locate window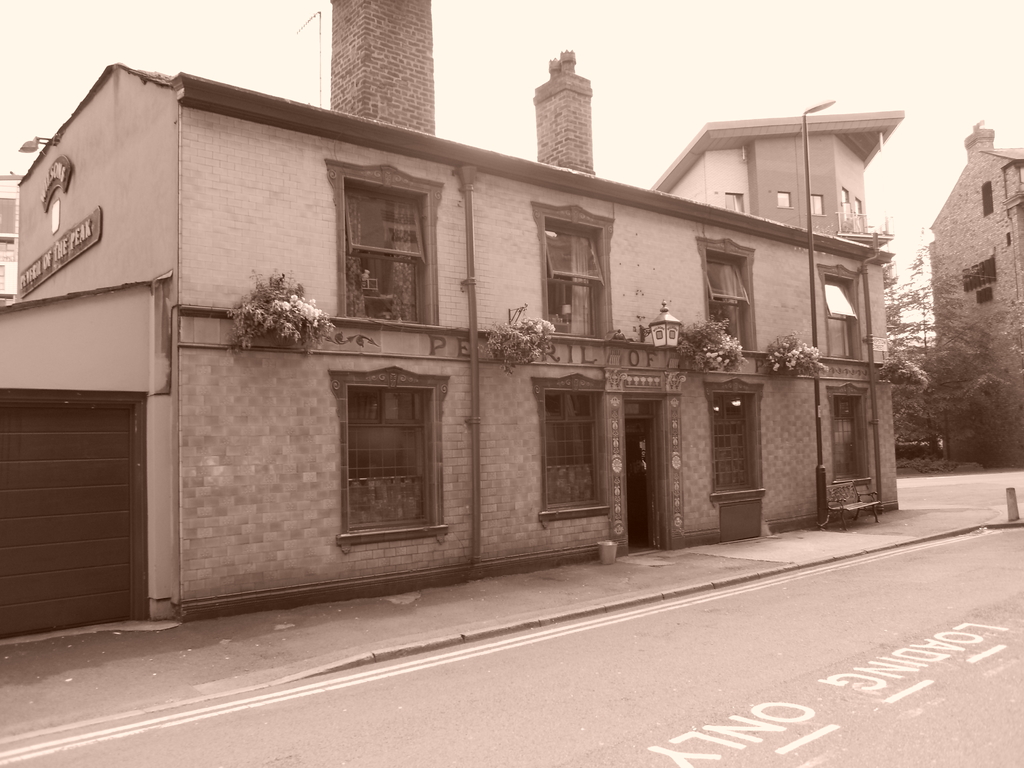
(703,250,759,351)
